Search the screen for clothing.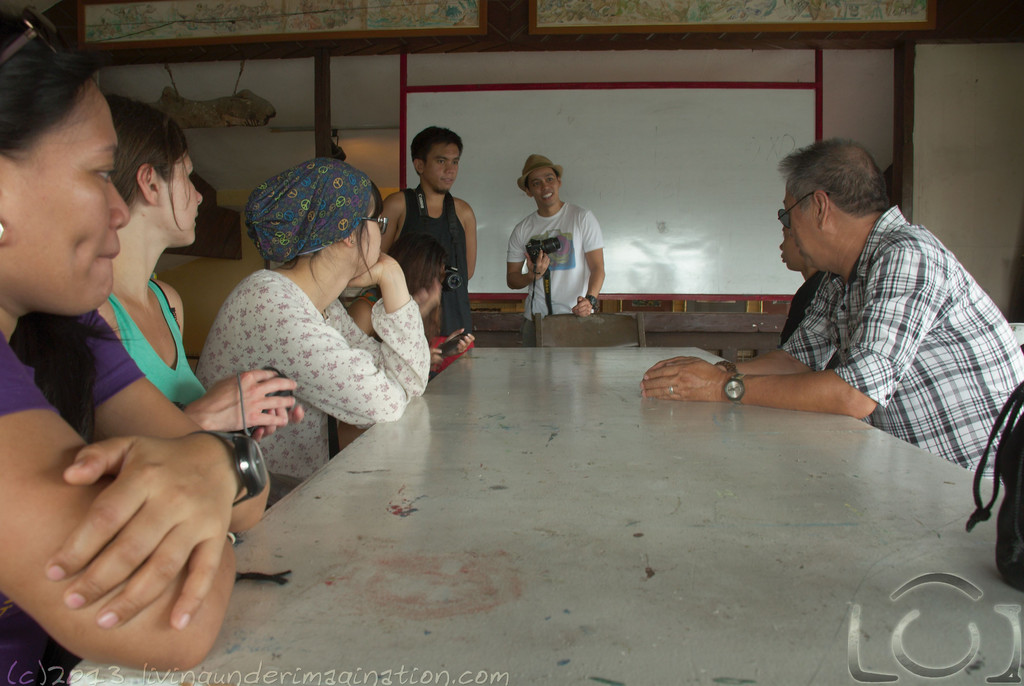
Found at Rect(109, 278, 209, 405).
